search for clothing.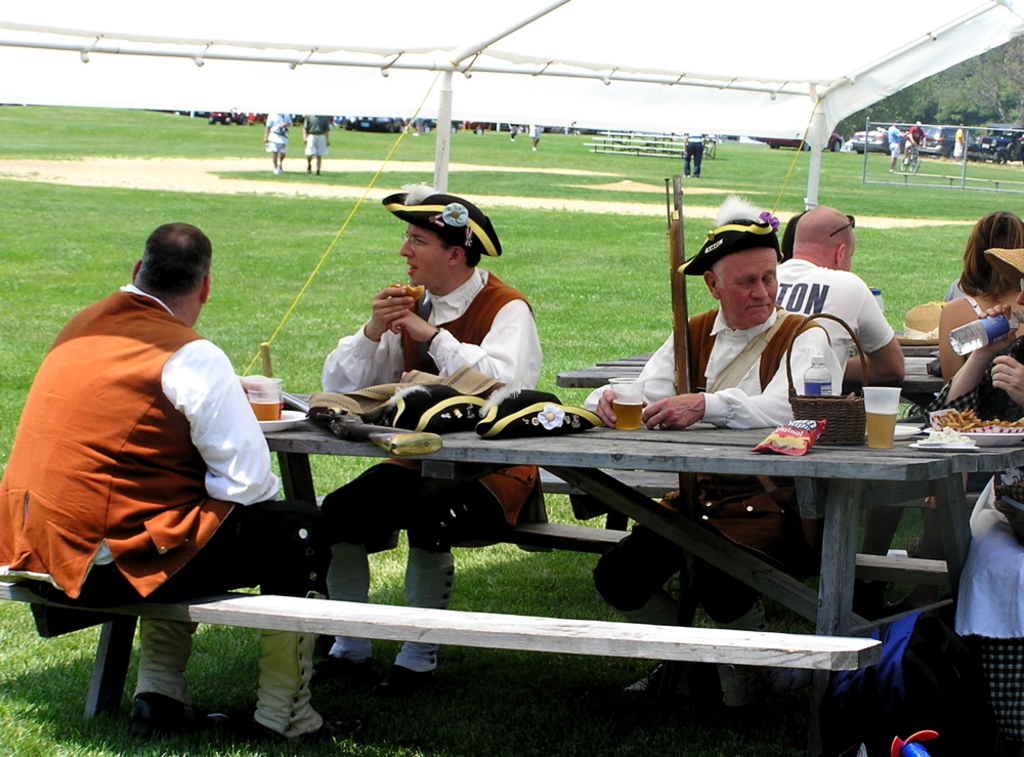
Found at box=[15, 265, 318, 645].
